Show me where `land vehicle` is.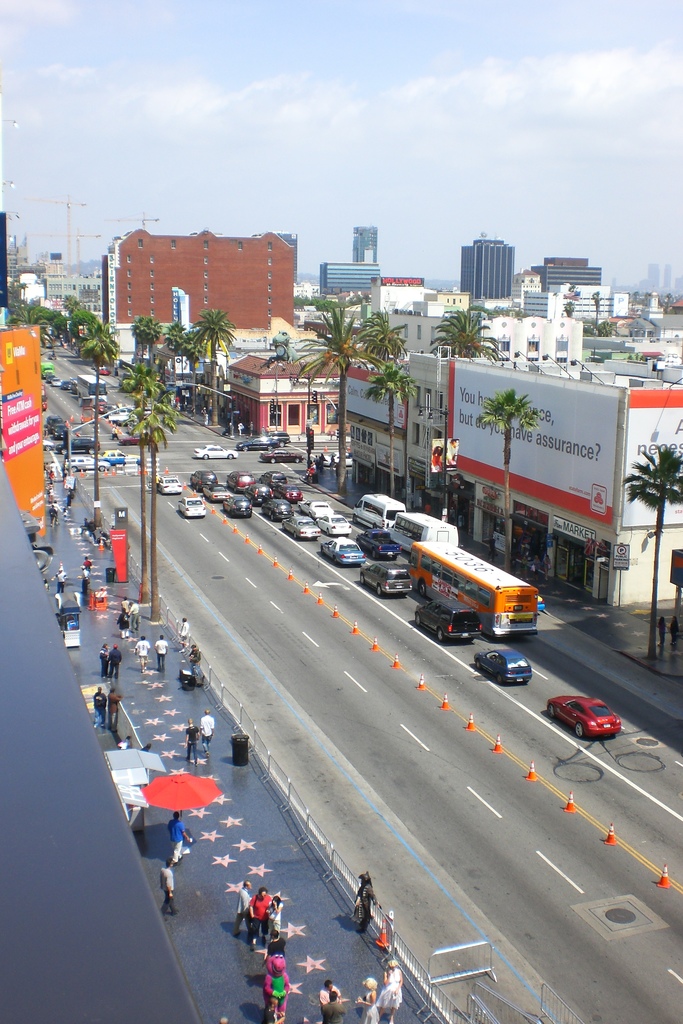
`land vehicle` is at 356/492/404/522.
